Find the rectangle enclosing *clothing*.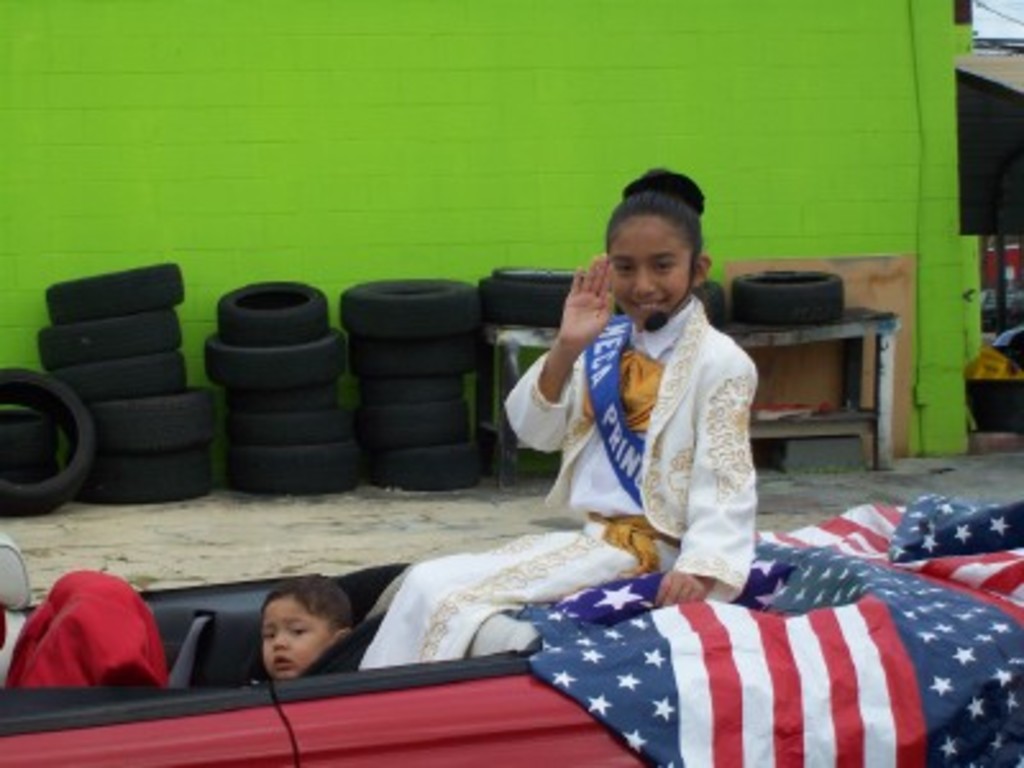
box=[530, 264, 778, 599].
